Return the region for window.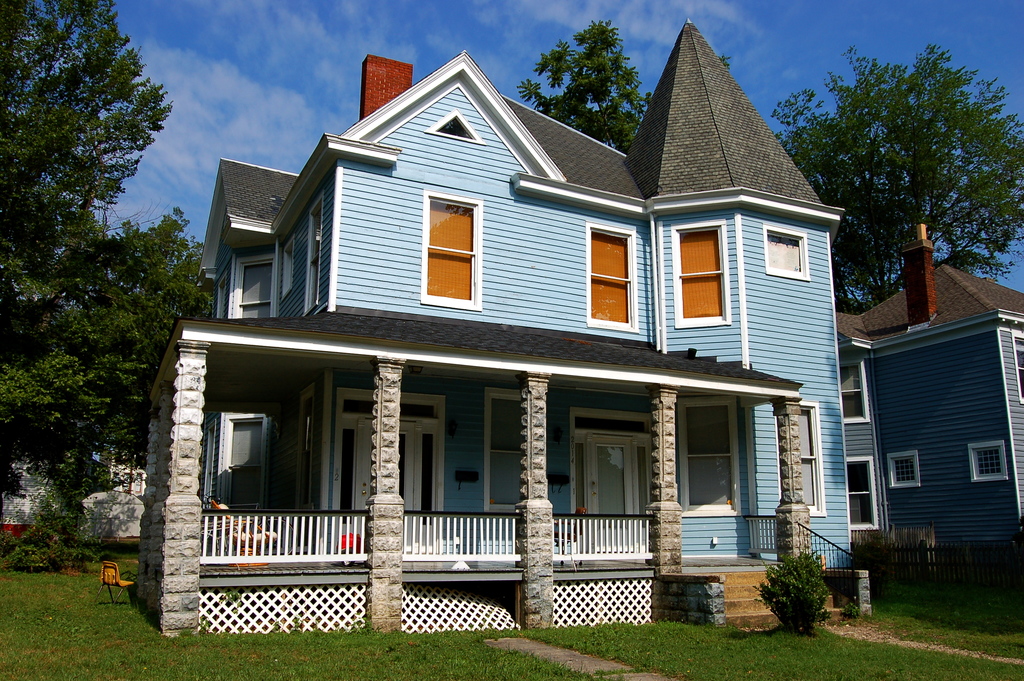
678, 403, 753, 513.
